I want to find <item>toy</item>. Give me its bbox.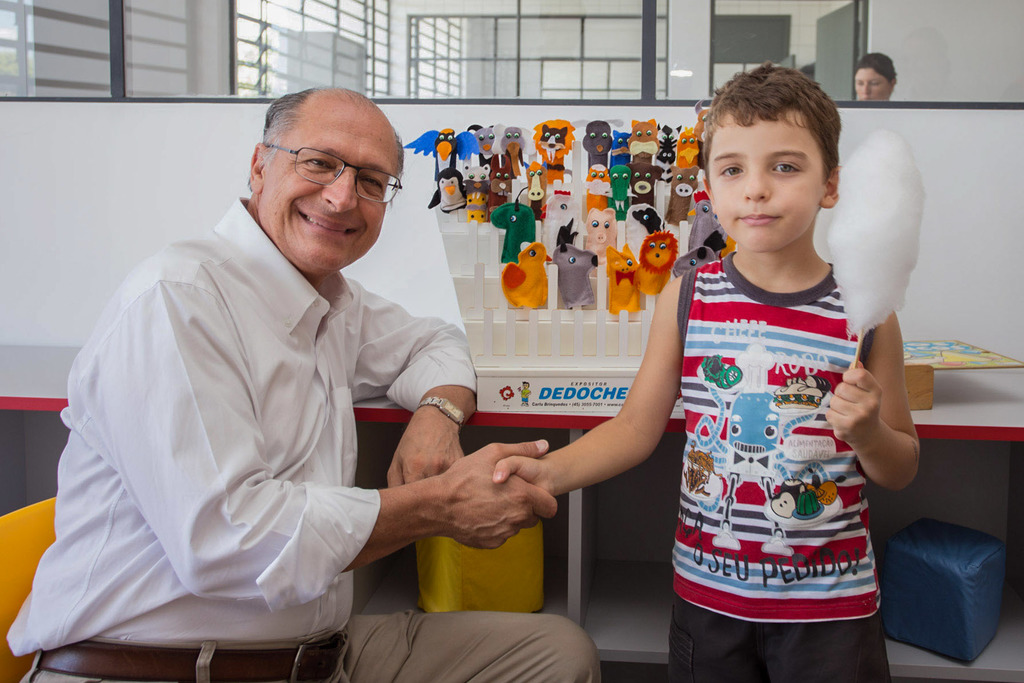
crop(495, 240, 558, 313).
